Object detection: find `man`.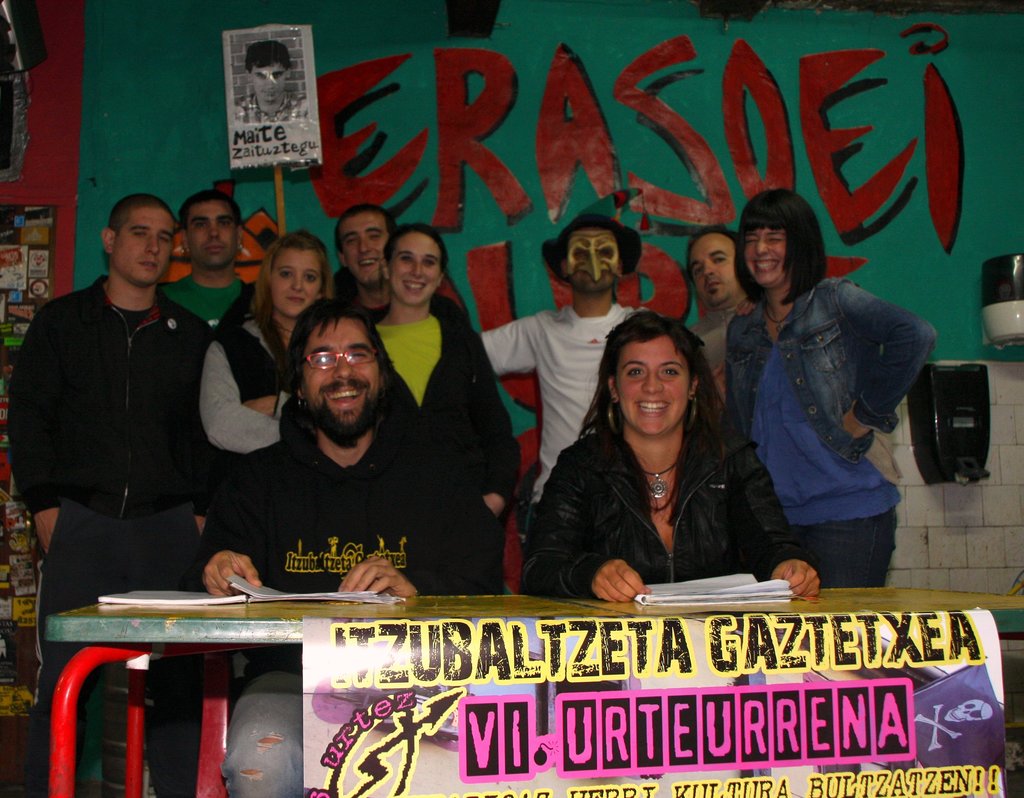
232:40:311:122.
